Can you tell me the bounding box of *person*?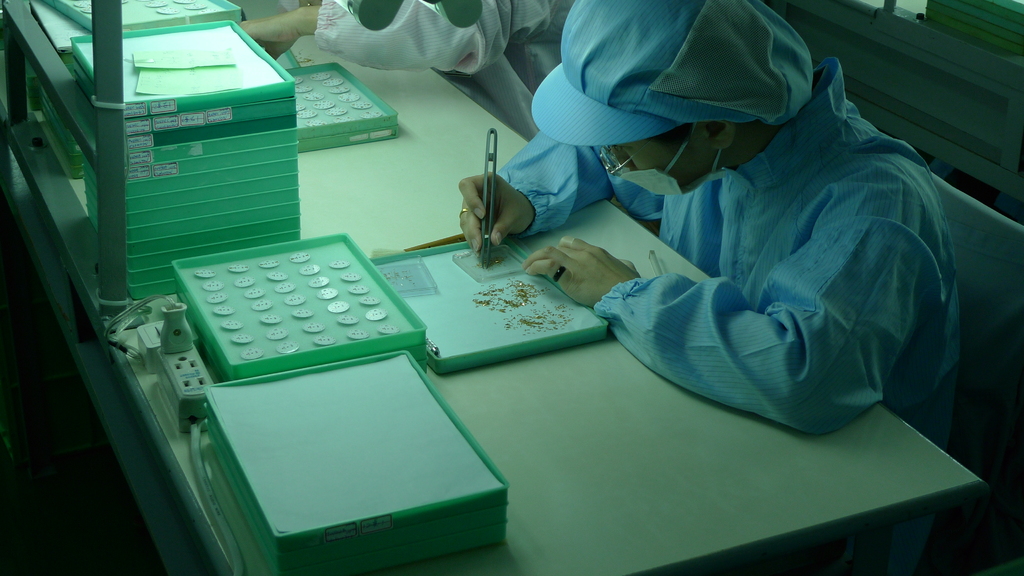
<region>223, 0, 567, 97</region>.
